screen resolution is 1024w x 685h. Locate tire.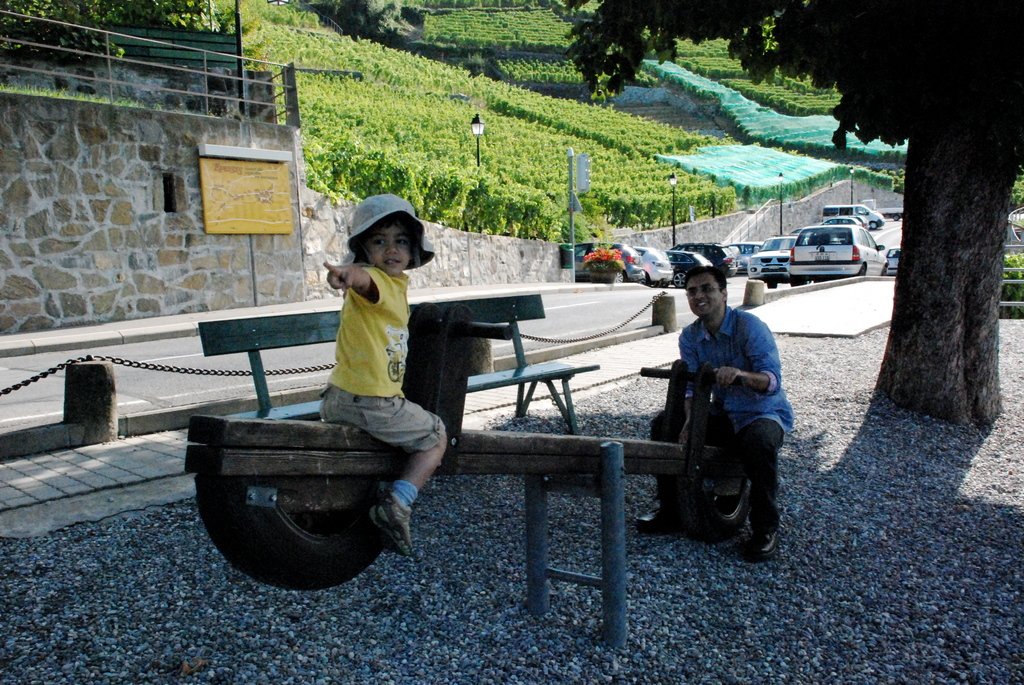
select_region(881, 265, 891, 277).
